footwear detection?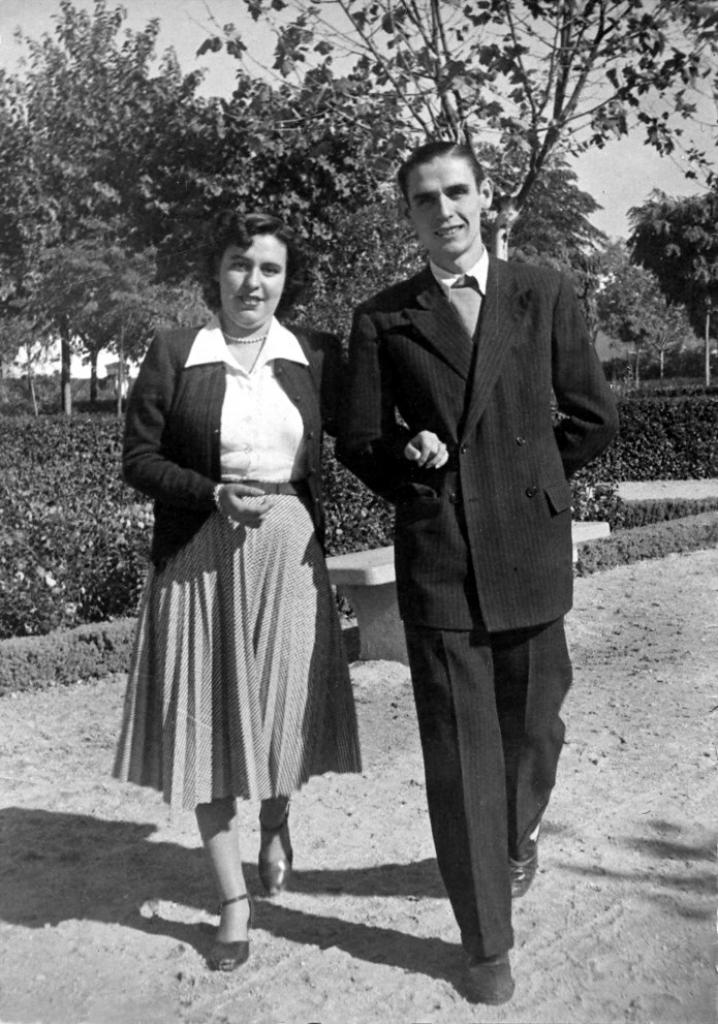
bbox(458, 954, 522, 999)
